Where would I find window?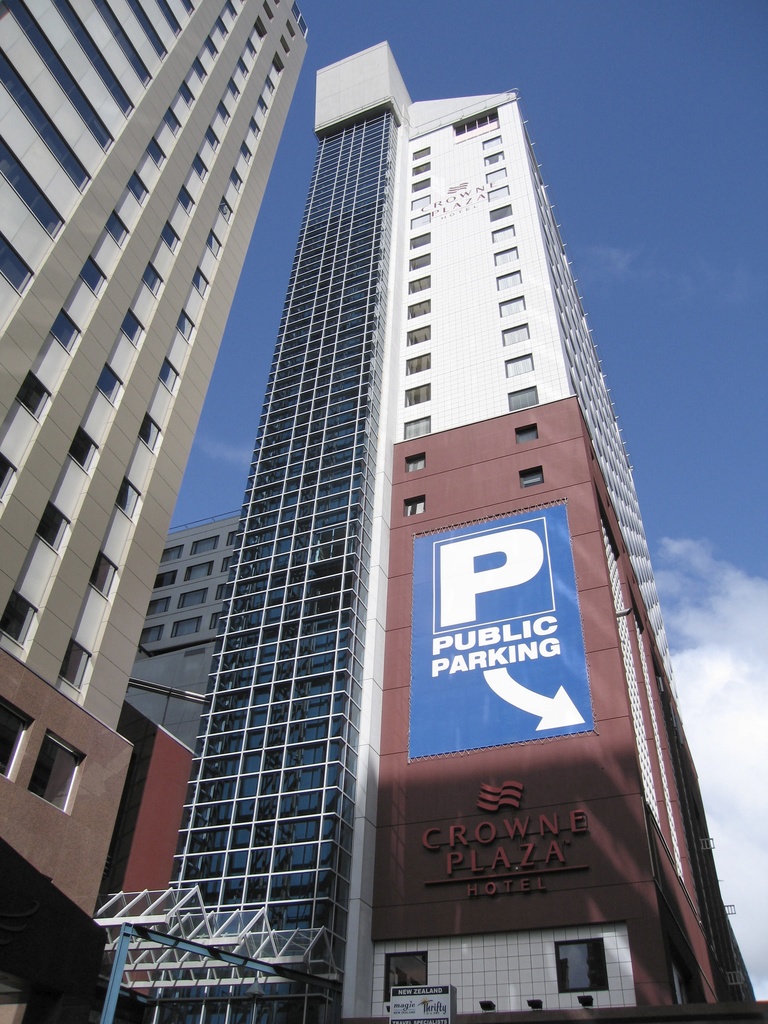
At (left=120, top=309, right=147, bottom=351).
